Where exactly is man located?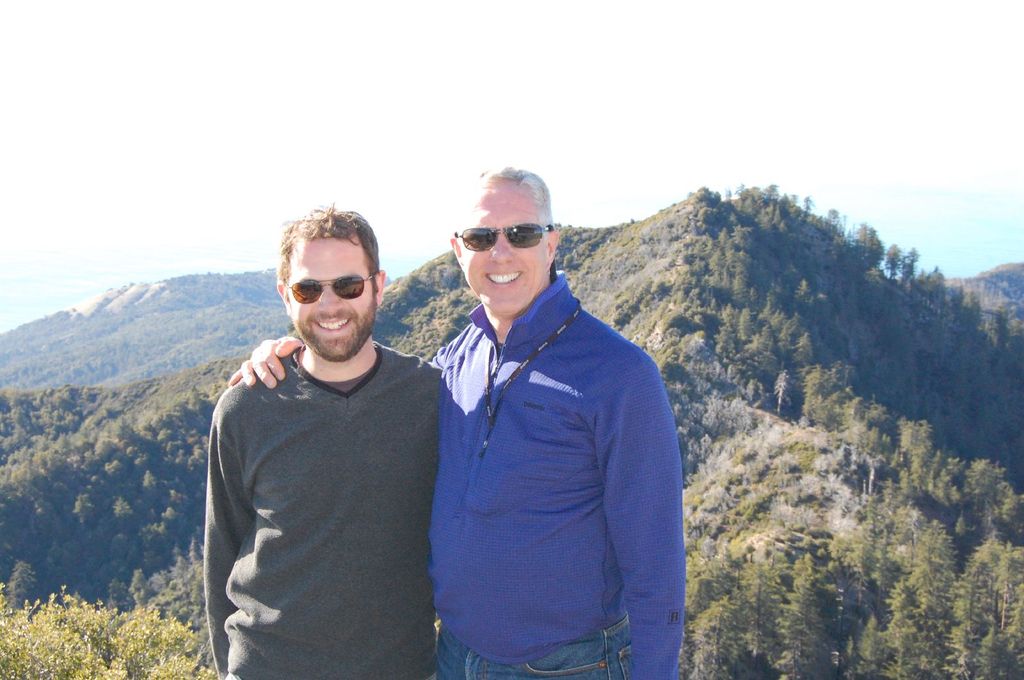
Its bounding box is x1=188, y1=205, x2=445, y2=679.
